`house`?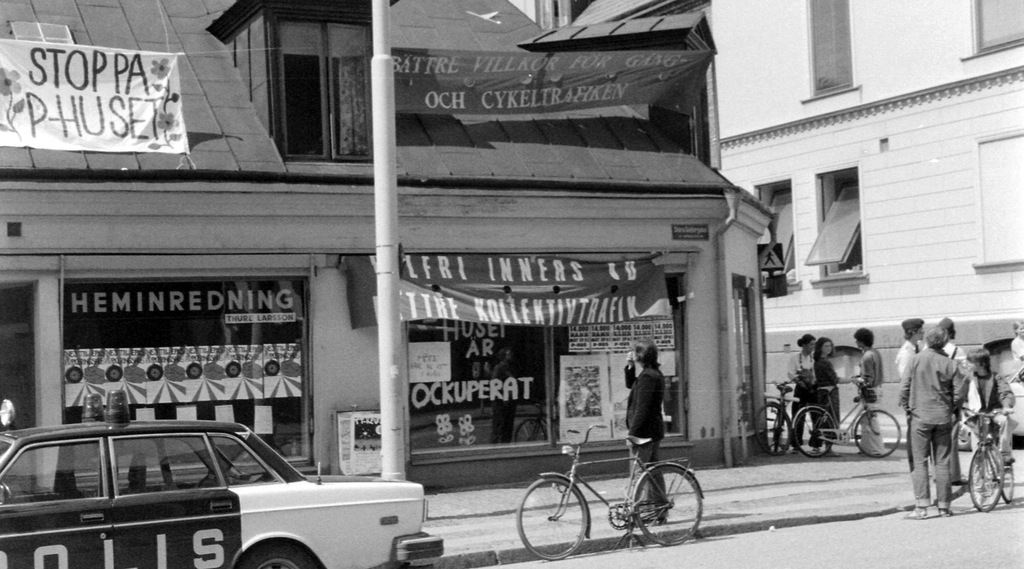
crop(717, 0, 1023, 449)
